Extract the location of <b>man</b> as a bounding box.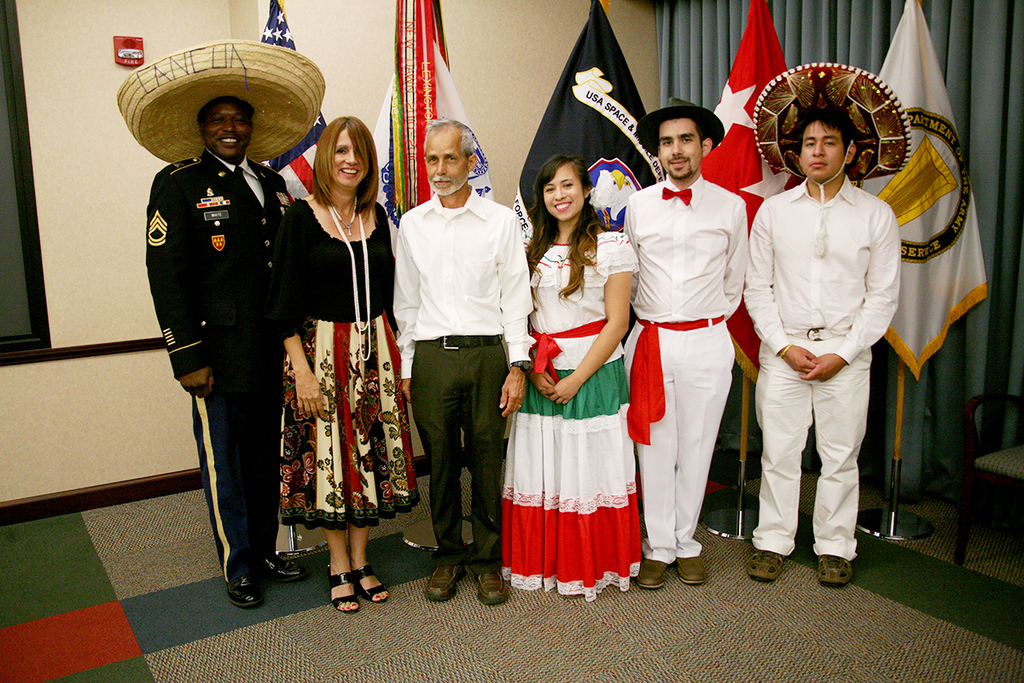
left=137, top=38, right=314, bottom=615.
